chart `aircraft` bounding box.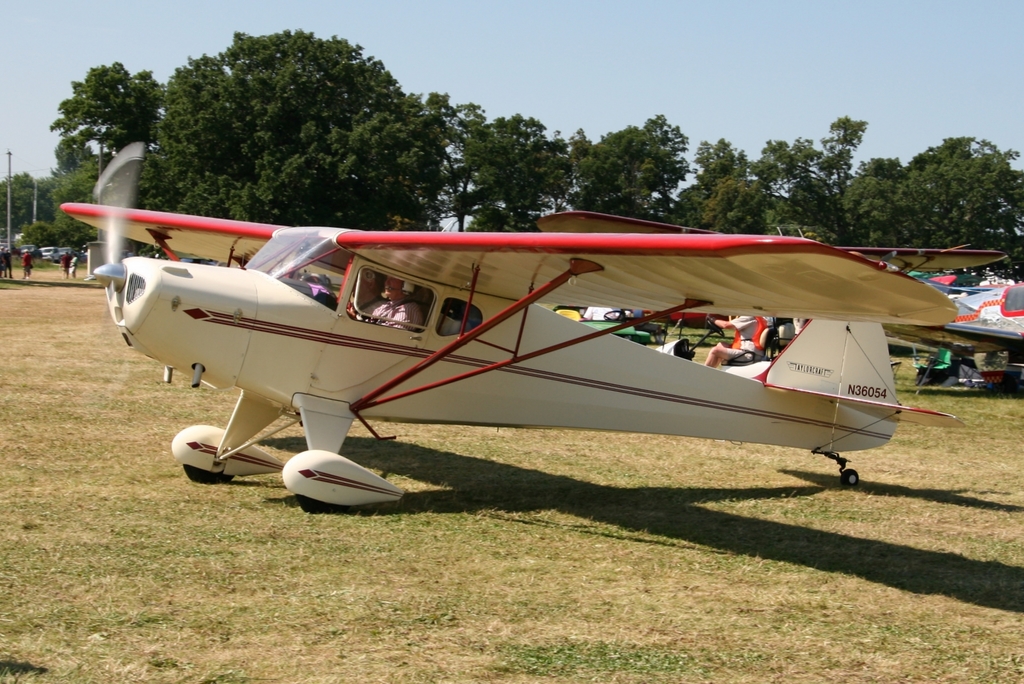
Charted: (882, 284, 1023, 388).
